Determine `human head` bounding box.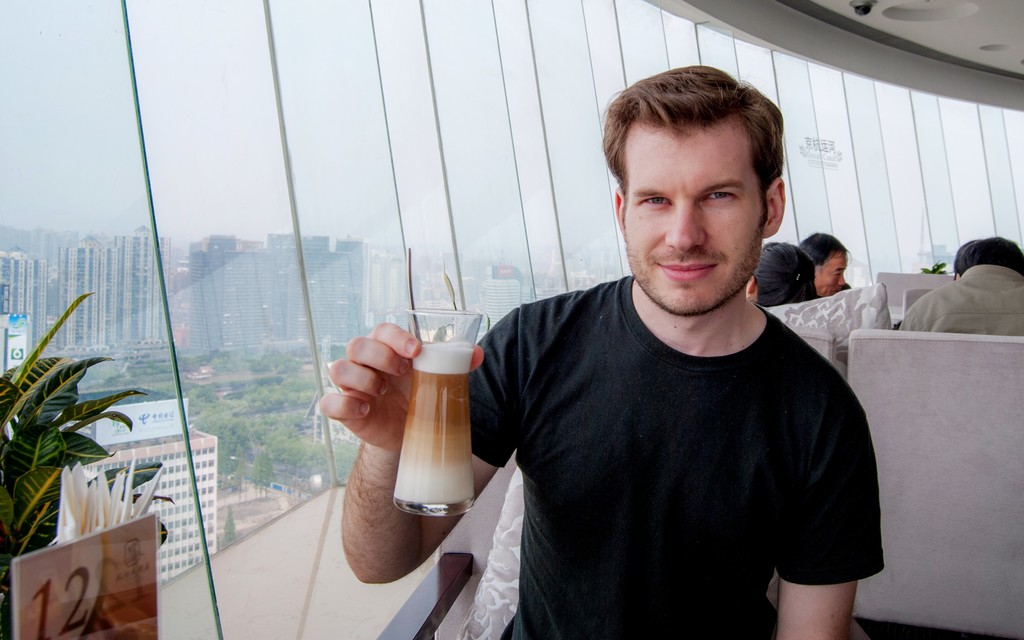
Determined: (x1=614, y1=67, x2=794, y2=301).
